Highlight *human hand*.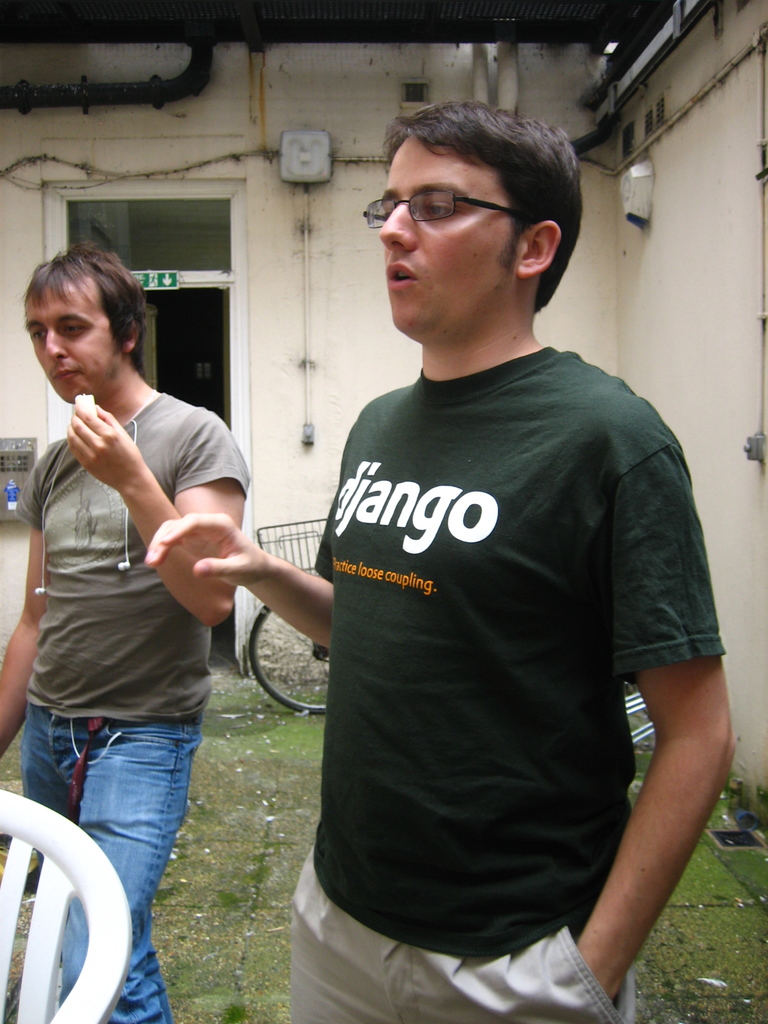
Highlighted region: <box>64,403,146,488</box>.
